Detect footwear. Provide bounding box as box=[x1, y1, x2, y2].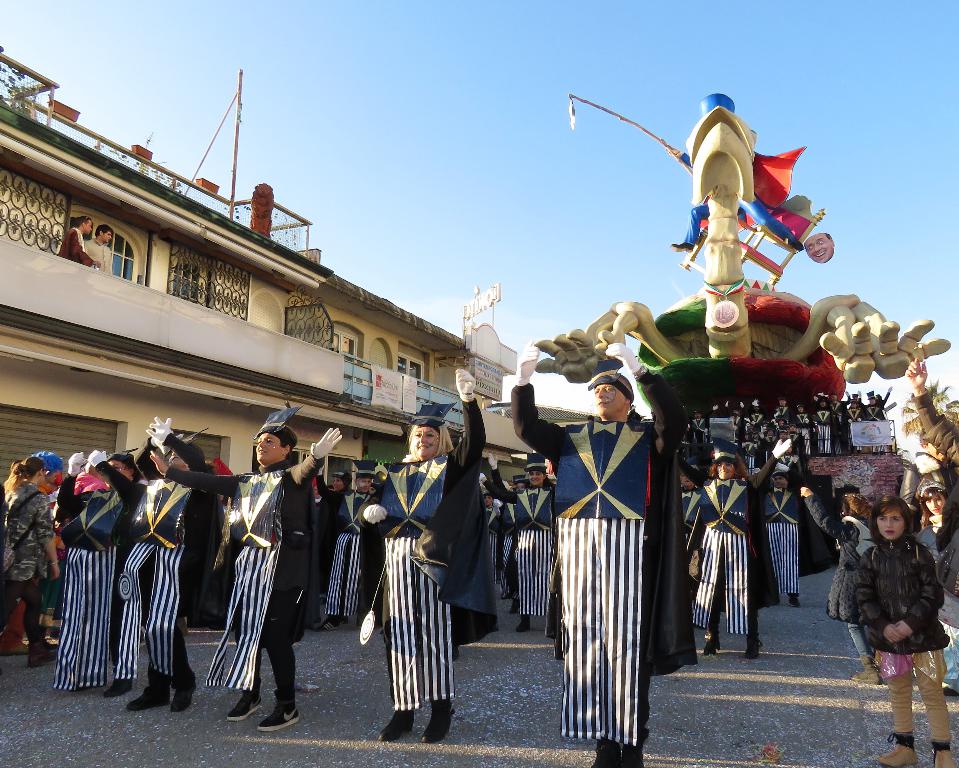
box=[125, 676, 176, 716].
